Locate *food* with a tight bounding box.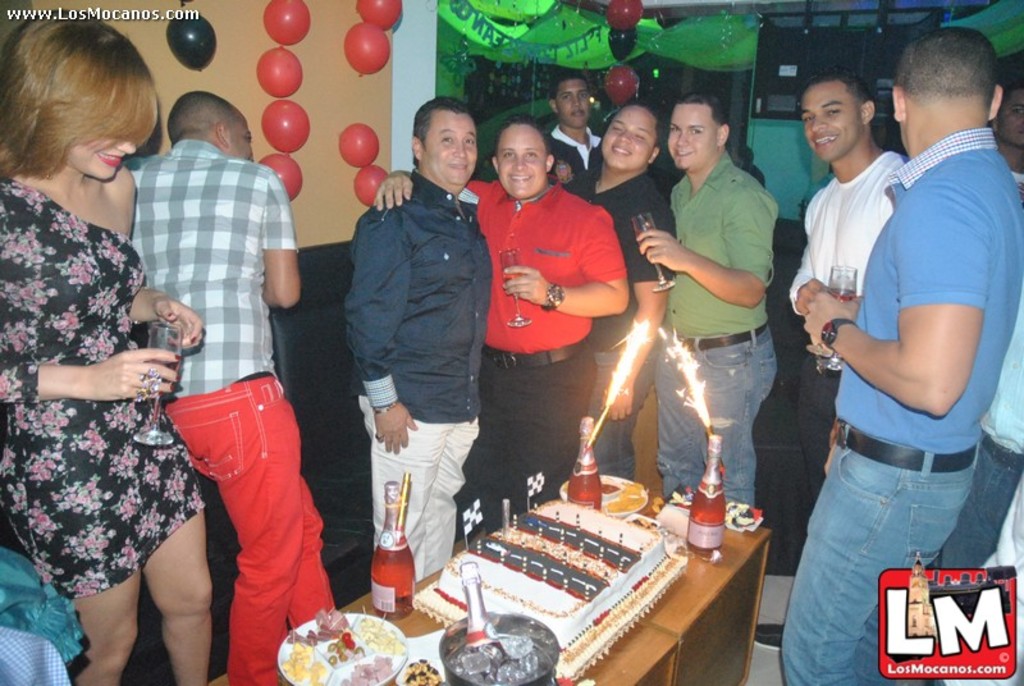
box=[457, 484, 709, 632].
